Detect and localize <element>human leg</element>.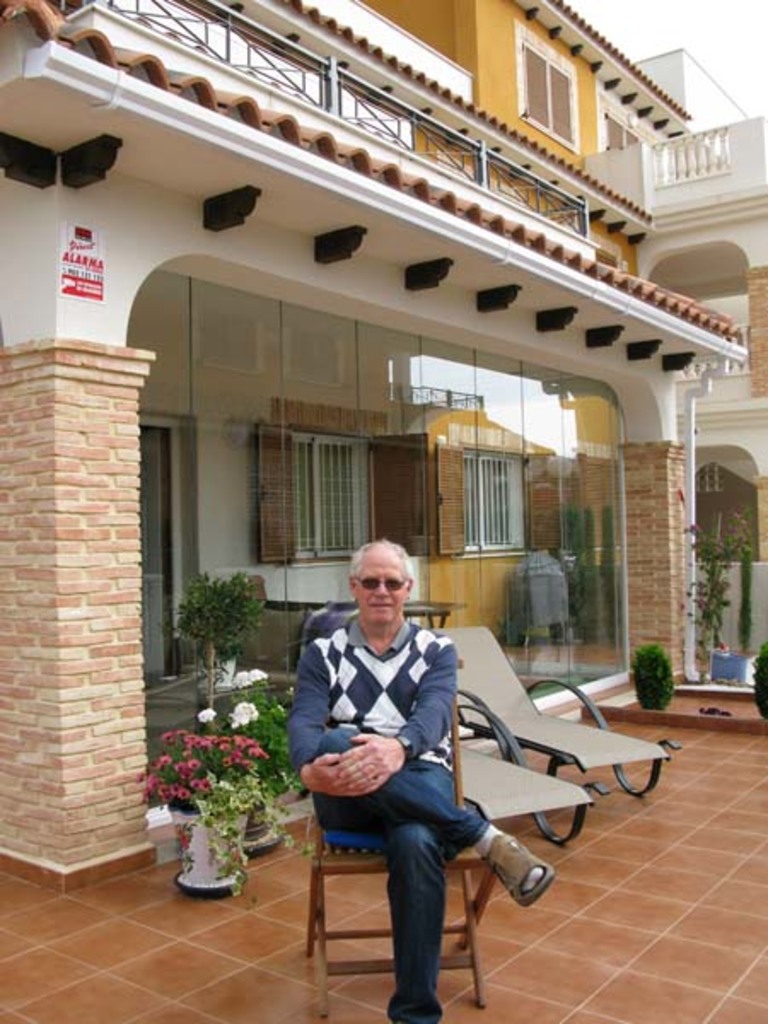
Localized at region(393, 824, 442, 1022).
